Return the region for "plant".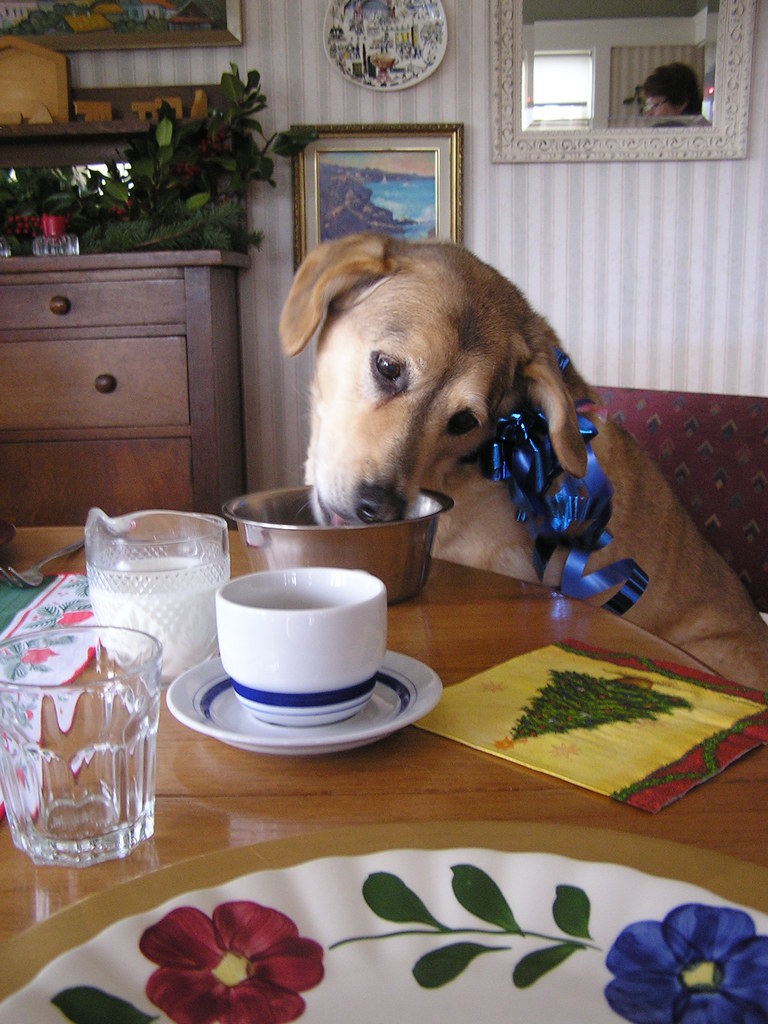
detection(75, 80, 287, 249).
